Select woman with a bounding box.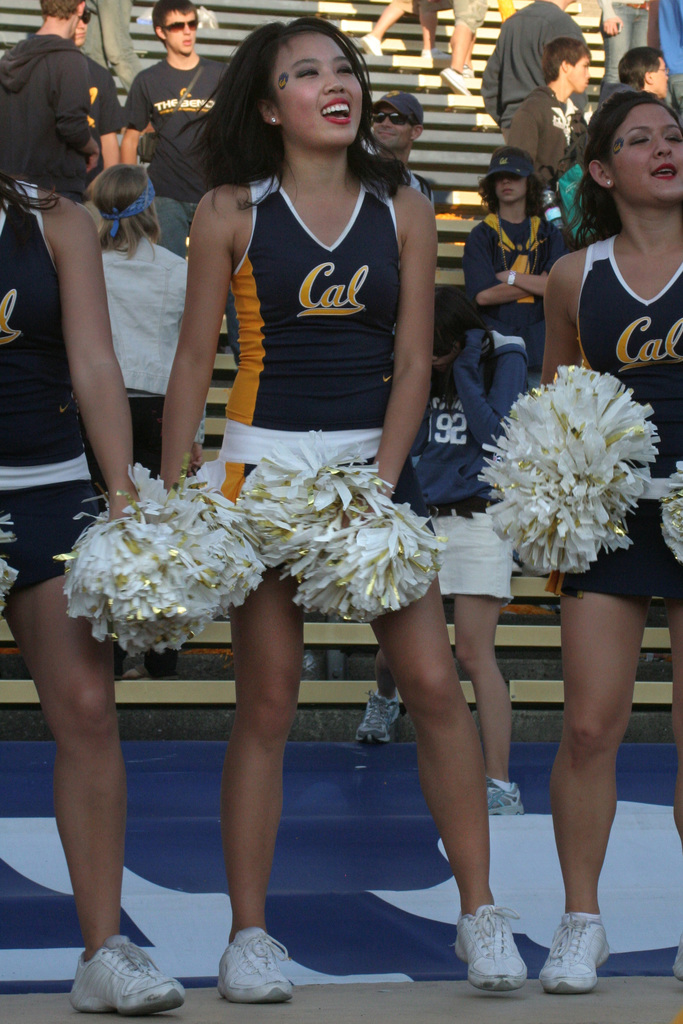
left=98, top=158, right=184, bottom=511.
